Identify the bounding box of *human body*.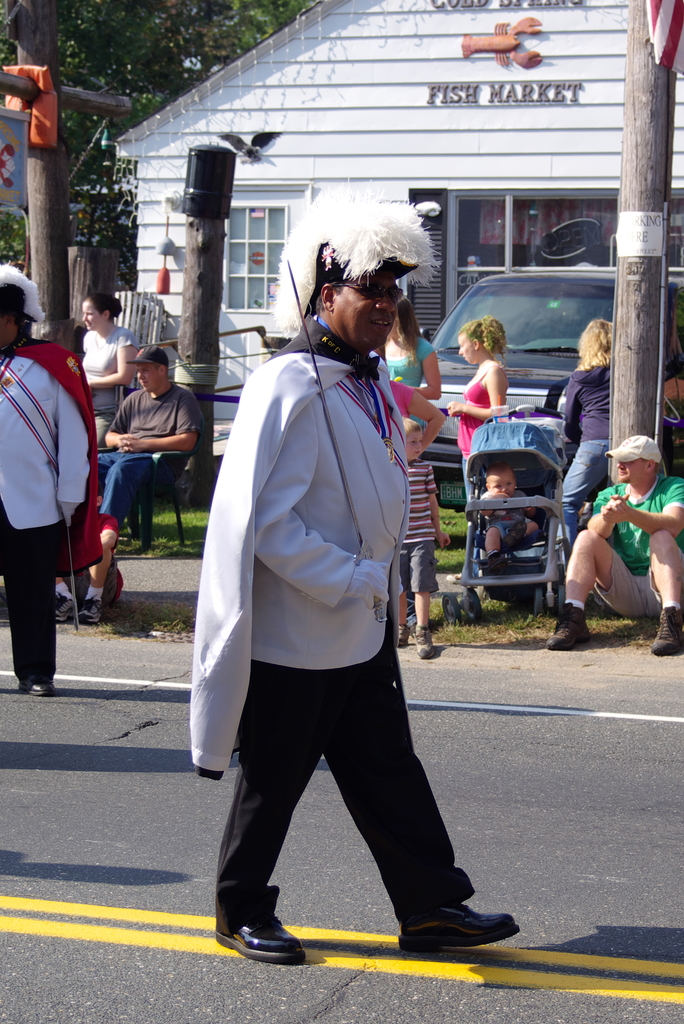
x1=555, y1=357, x2=609, y2=541.
